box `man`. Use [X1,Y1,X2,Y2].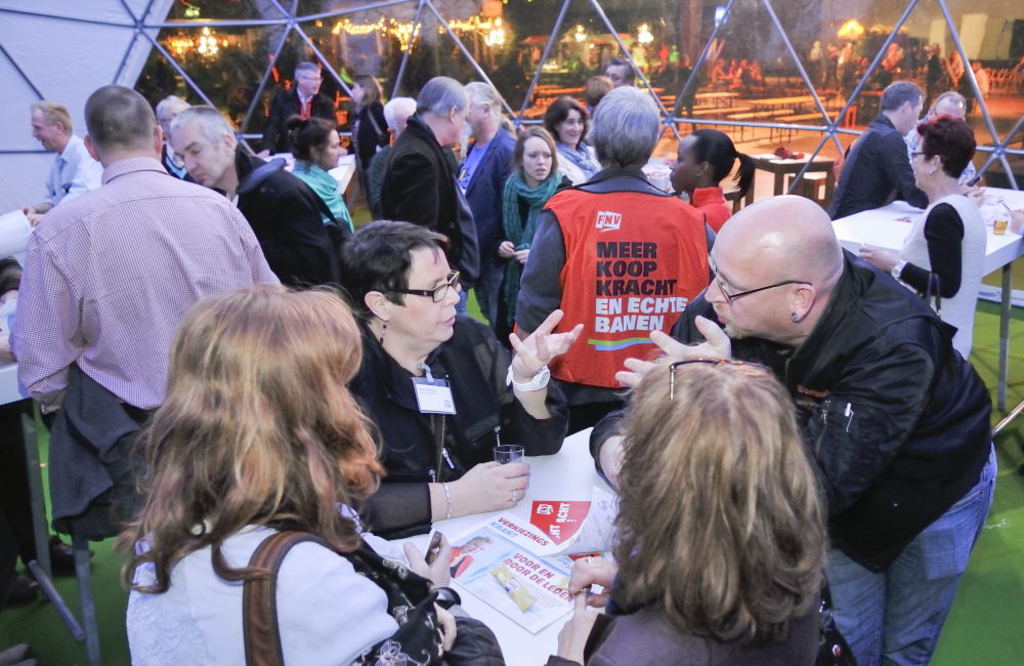
[827,81,926,222].
